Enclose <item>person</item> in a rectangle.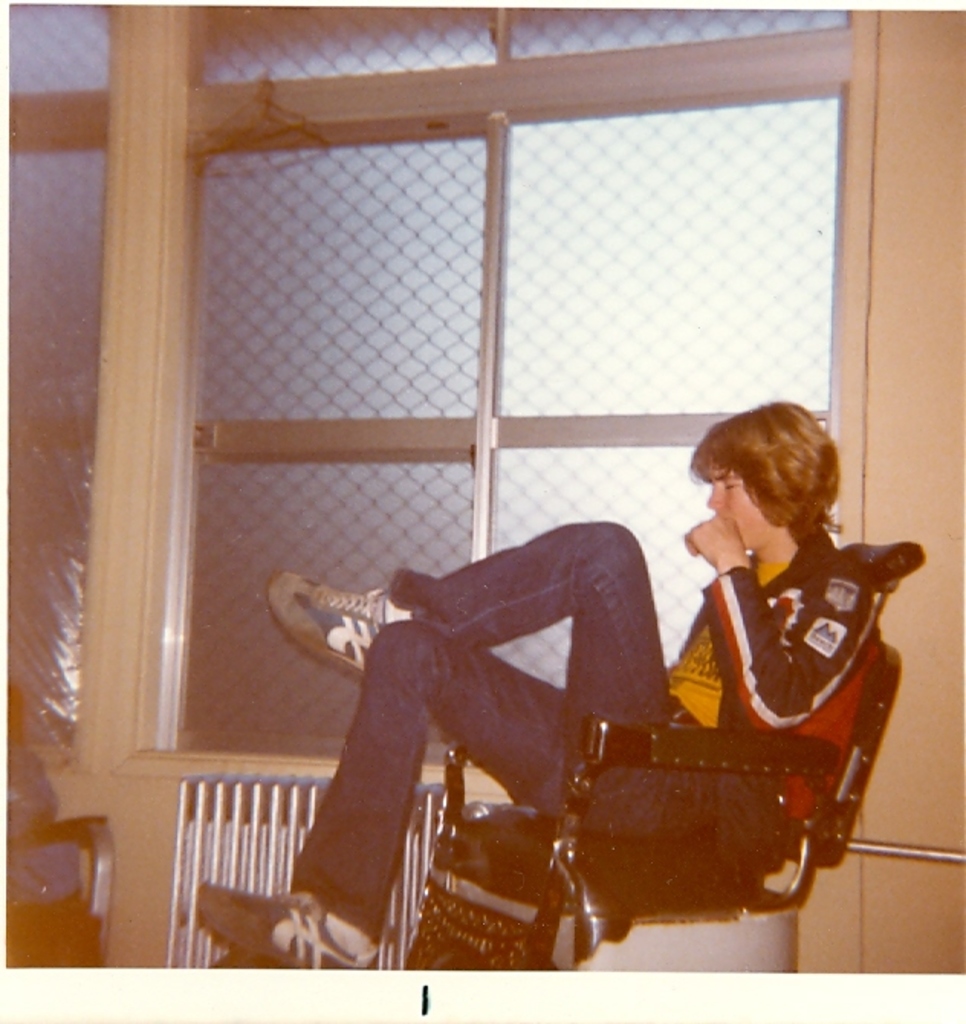
select_region(347, 429, 848, 935).
